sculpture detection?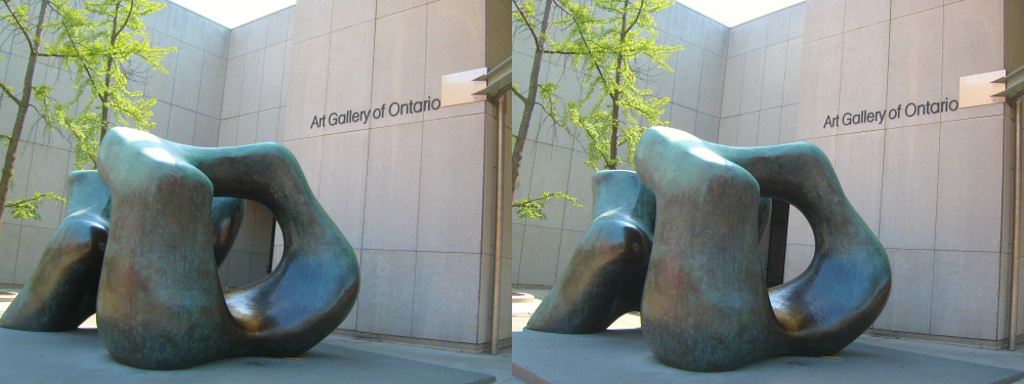
l=1, t=127, r=361, b=373
